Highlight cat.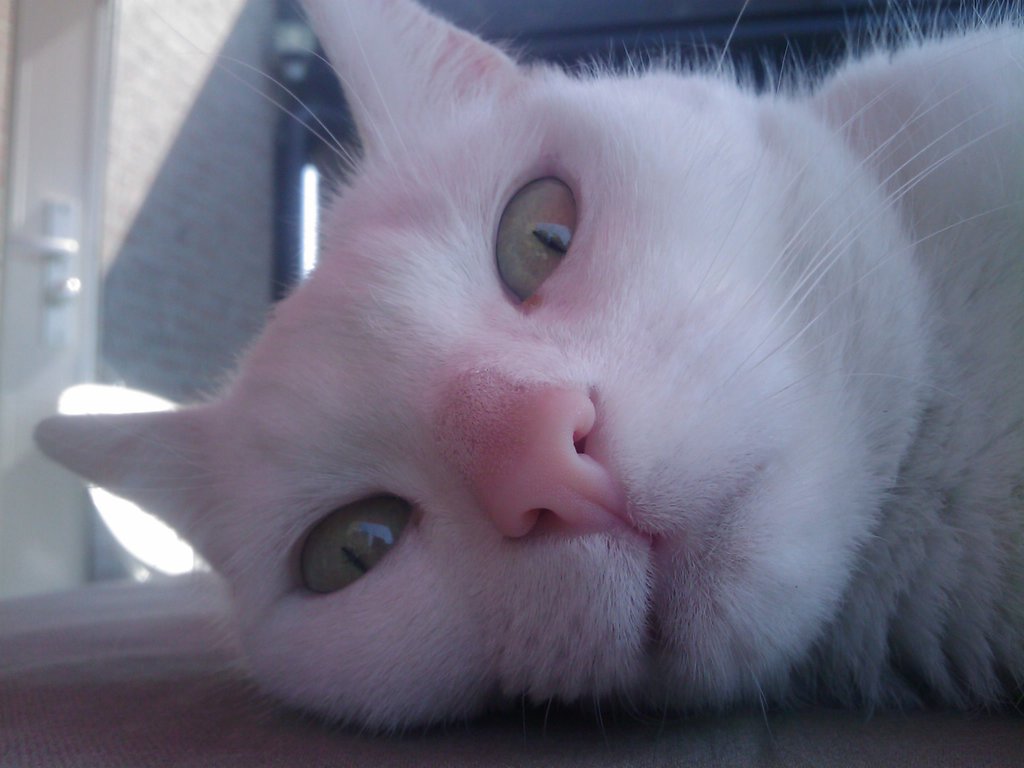
Highlighted region: [left=33, top=0, right=1023, bottom=748].
